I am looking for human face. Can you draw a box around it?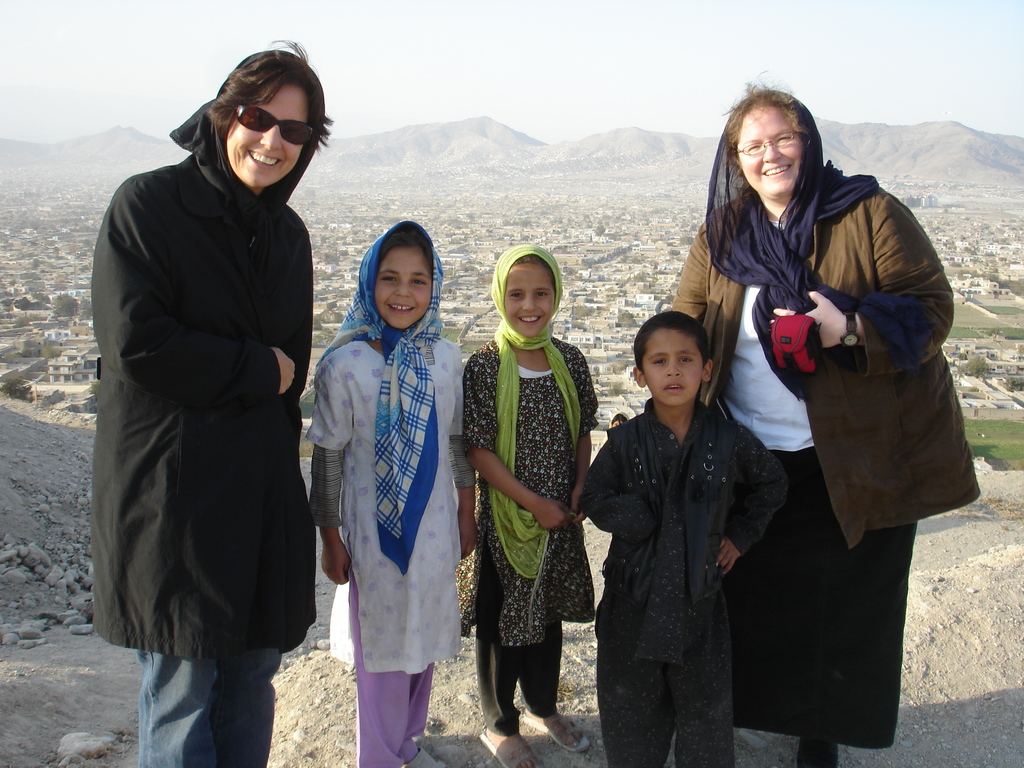
Sure, the bounding box is box(736, 108, 798, 200).
